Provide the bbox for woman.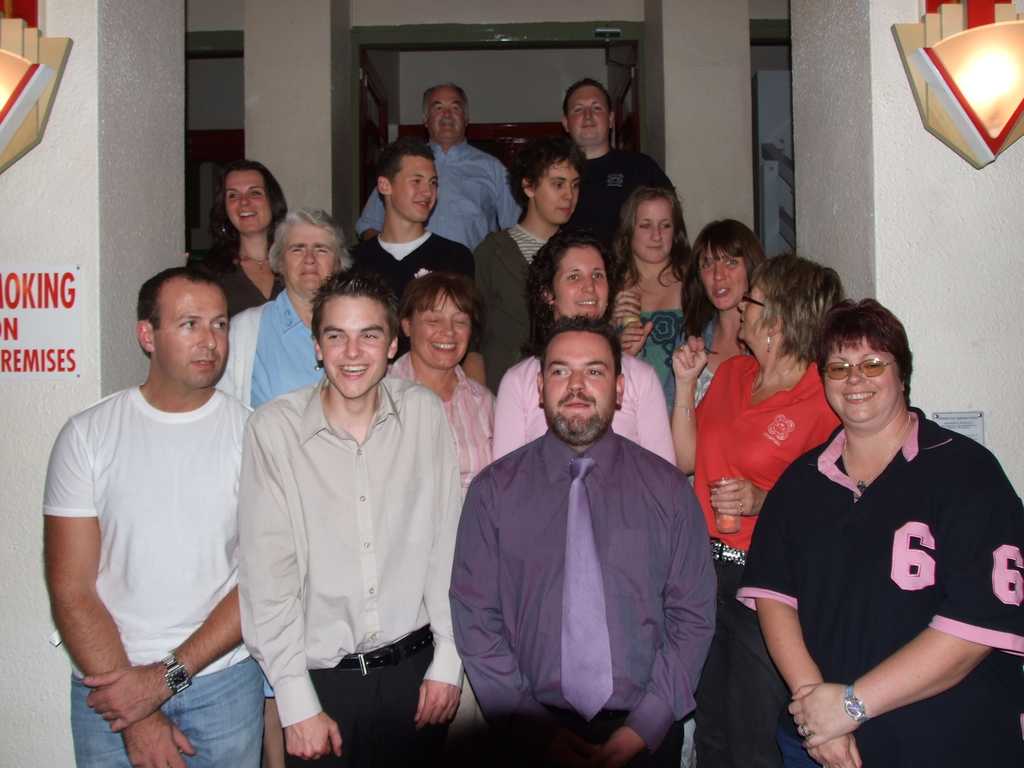
[188,161,301,326].
